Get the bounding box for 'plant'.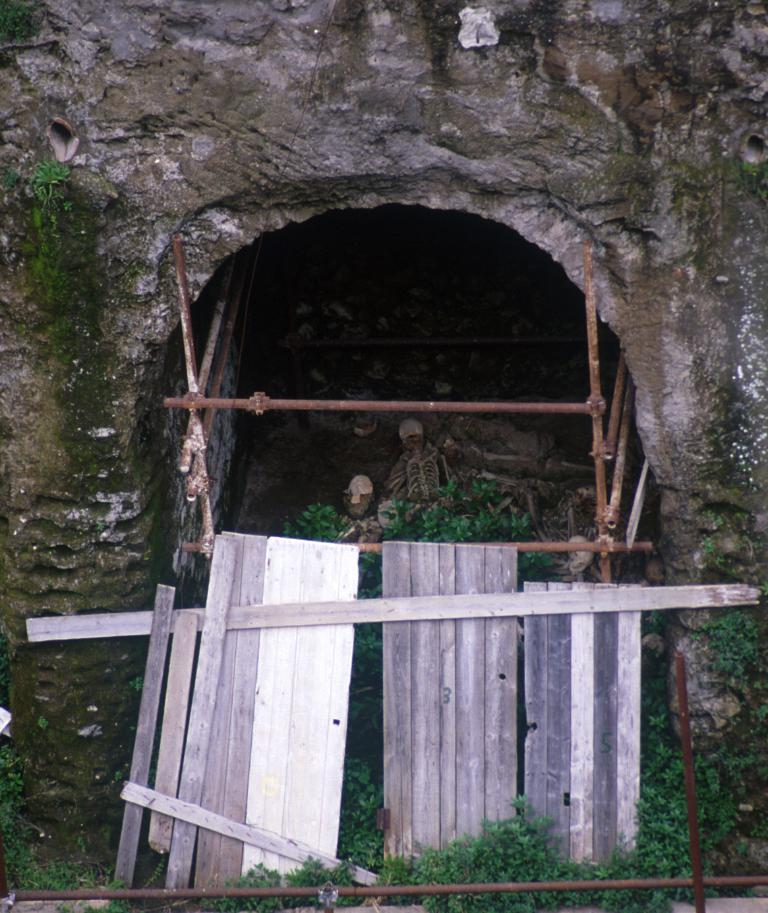
[x1=1, y1=189, x2=94, y2=226].
